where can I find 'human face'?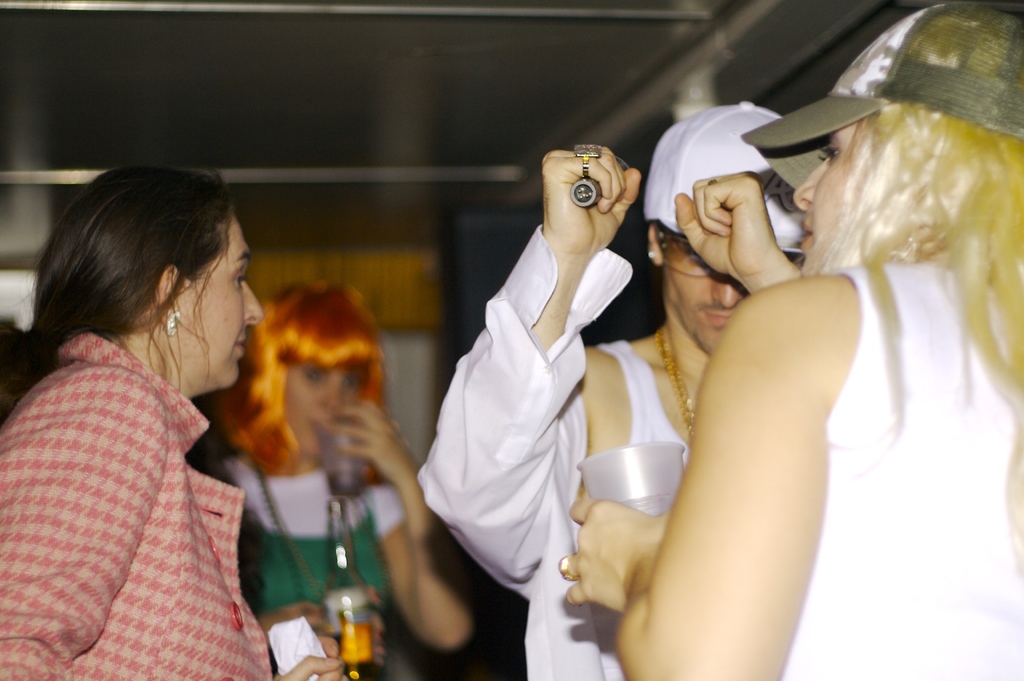
You can find it at bbox=[173, 219, 261, 390].
